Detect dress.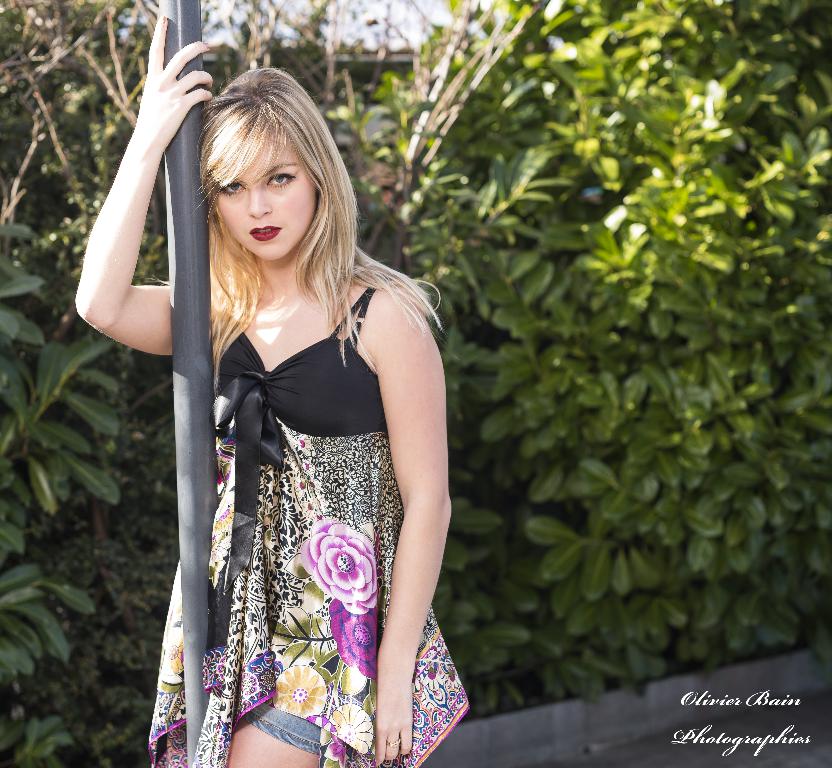
Detected at 145,288,471,767.
